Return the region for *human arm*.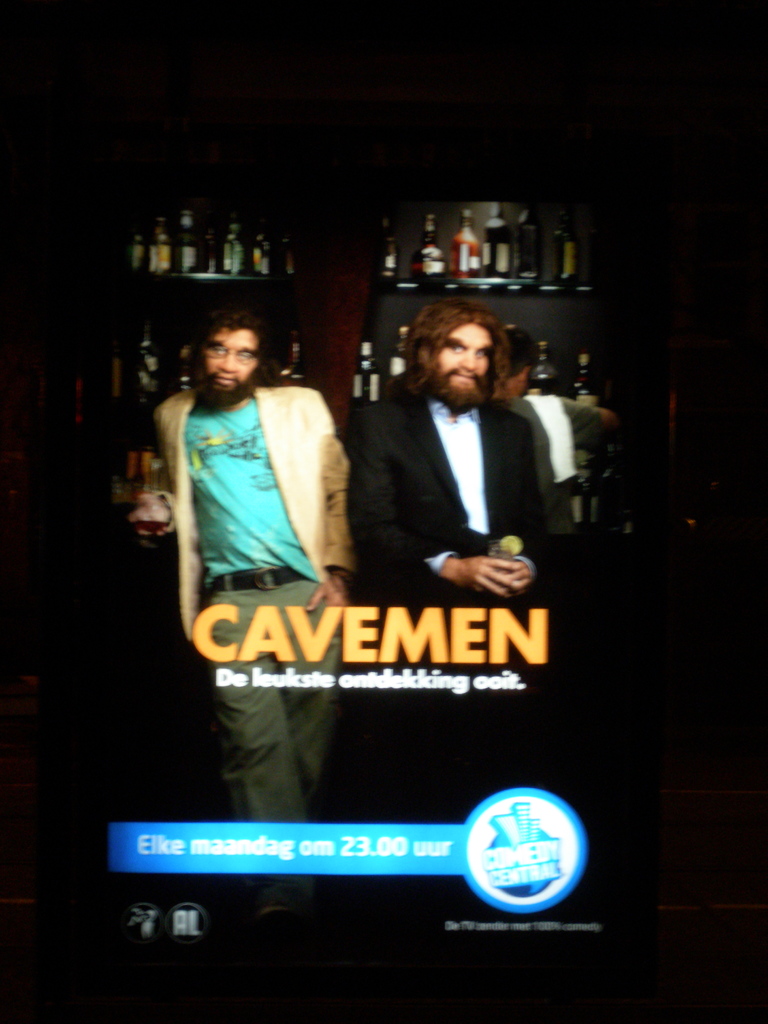
rect(270, 406, 337, 577).
